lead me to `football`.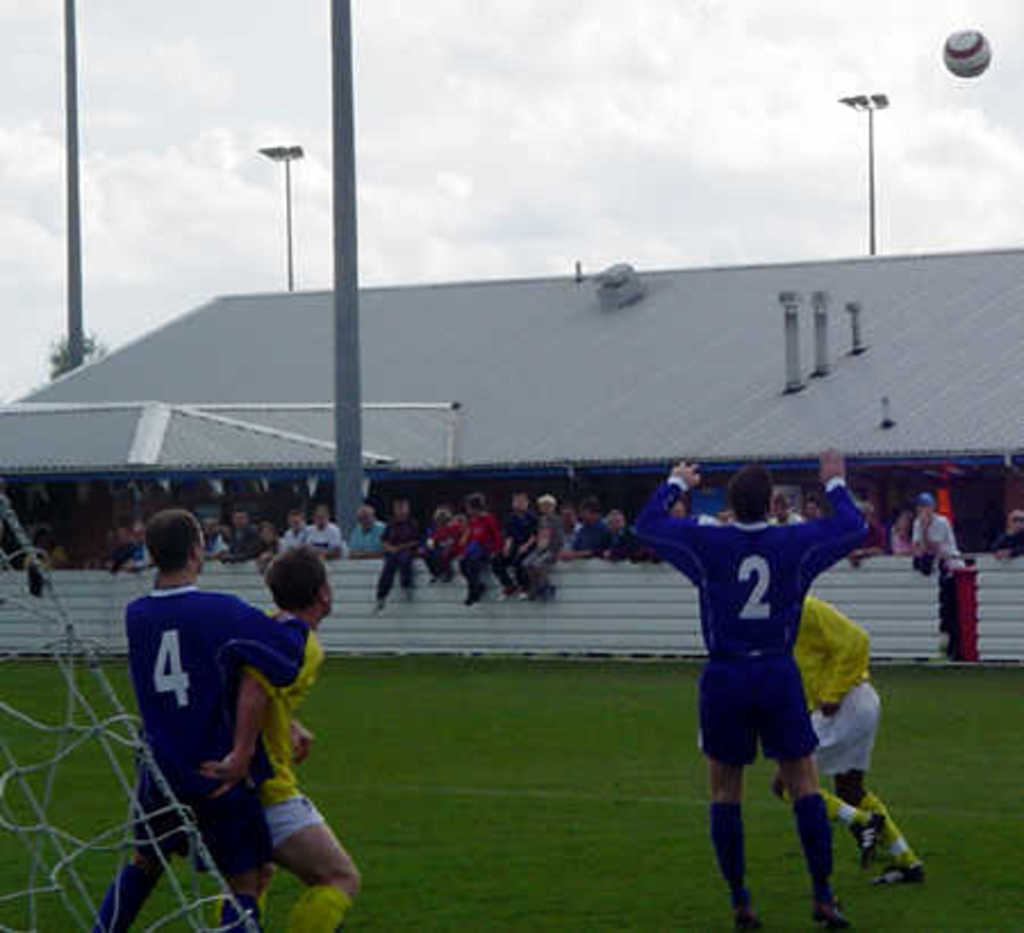
Lead to <region>940, 25, 997, 82</region>.
